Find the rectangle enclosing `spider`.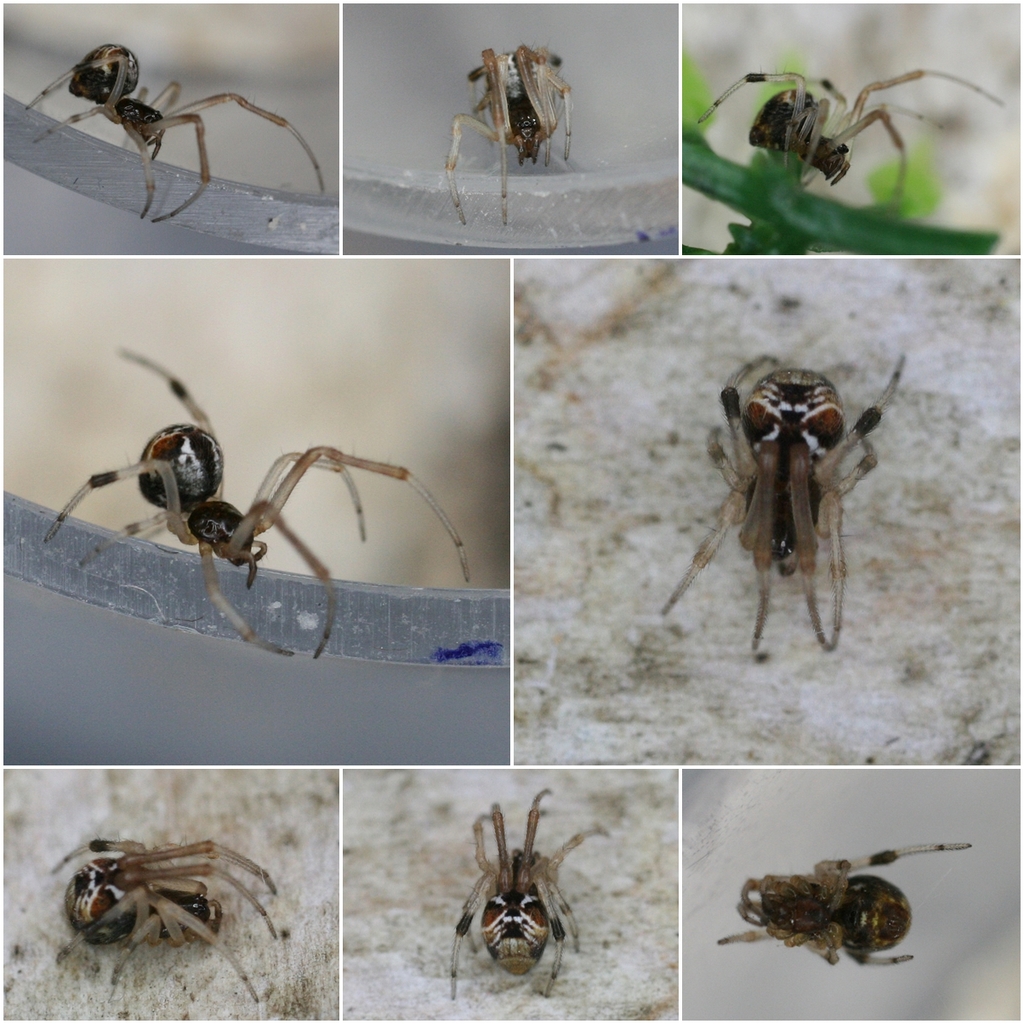
{"left": 697, "top": 65, "right": 1004, "bottom": 189}.
